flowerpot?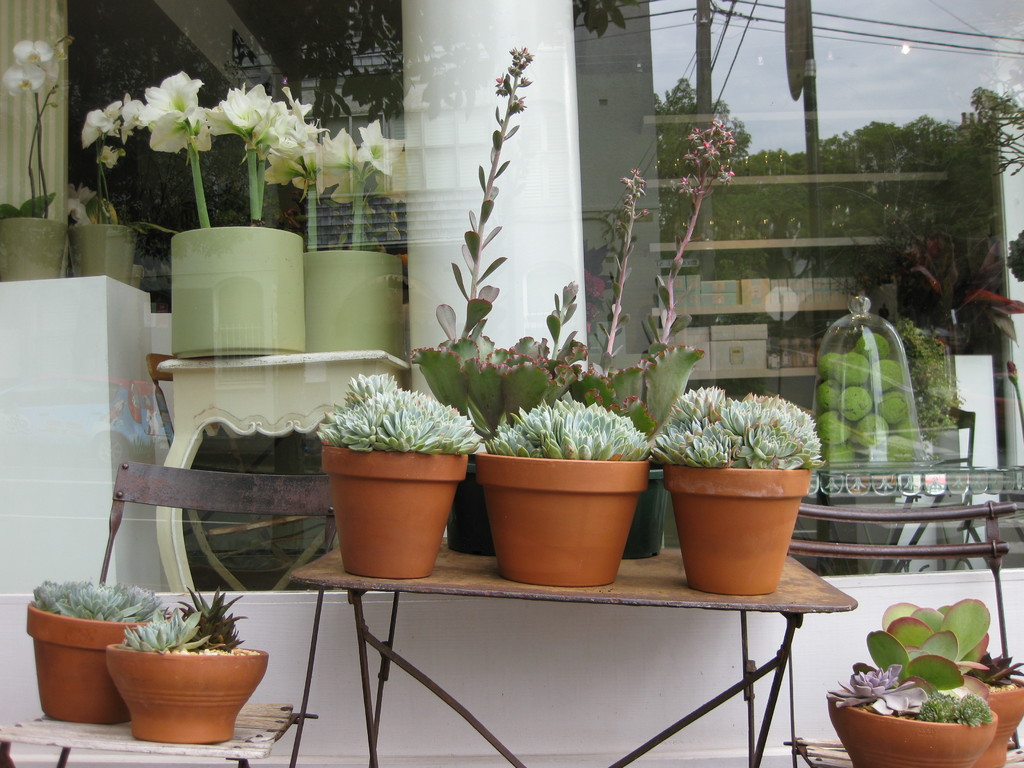
bbox=(446, 465, 495, 556)
